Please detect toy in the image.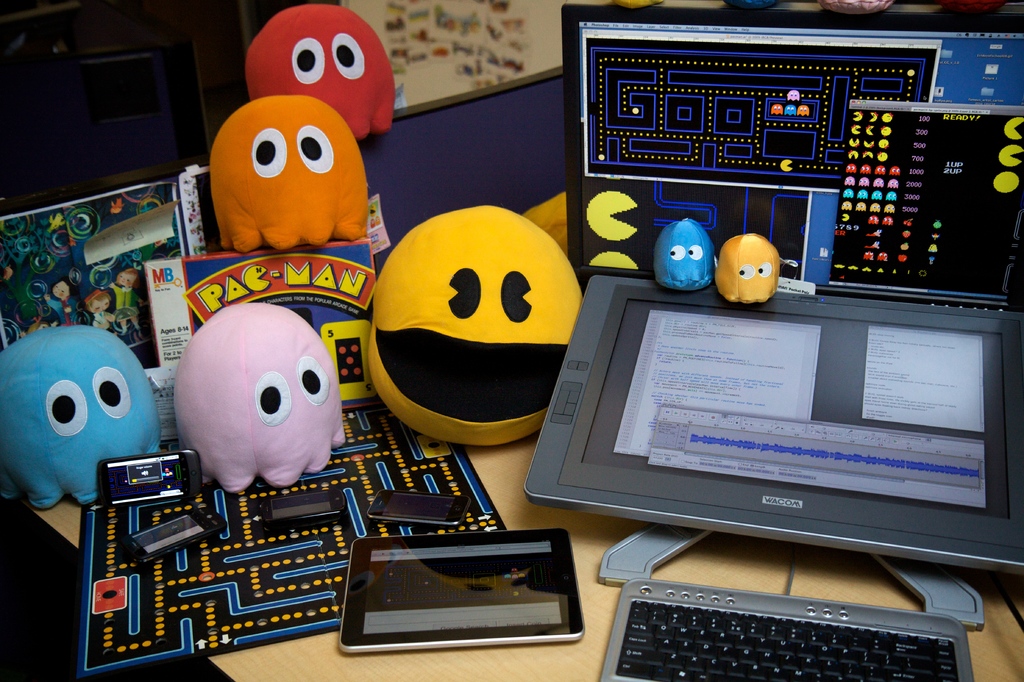
[x1=593, y1=249, x2=638, y2=272].
